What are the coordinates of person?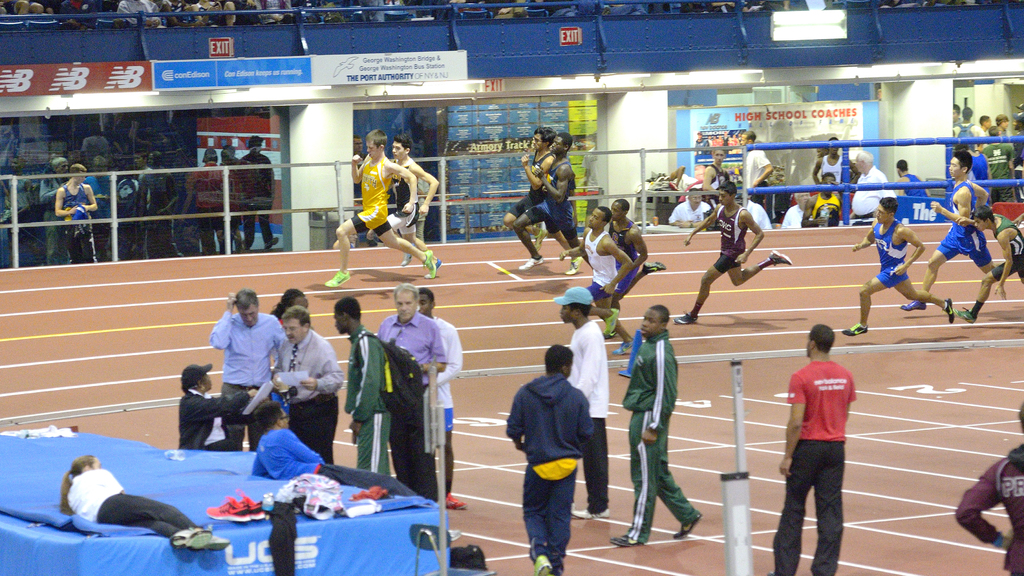
Rect(956, 106, 989, 158).
